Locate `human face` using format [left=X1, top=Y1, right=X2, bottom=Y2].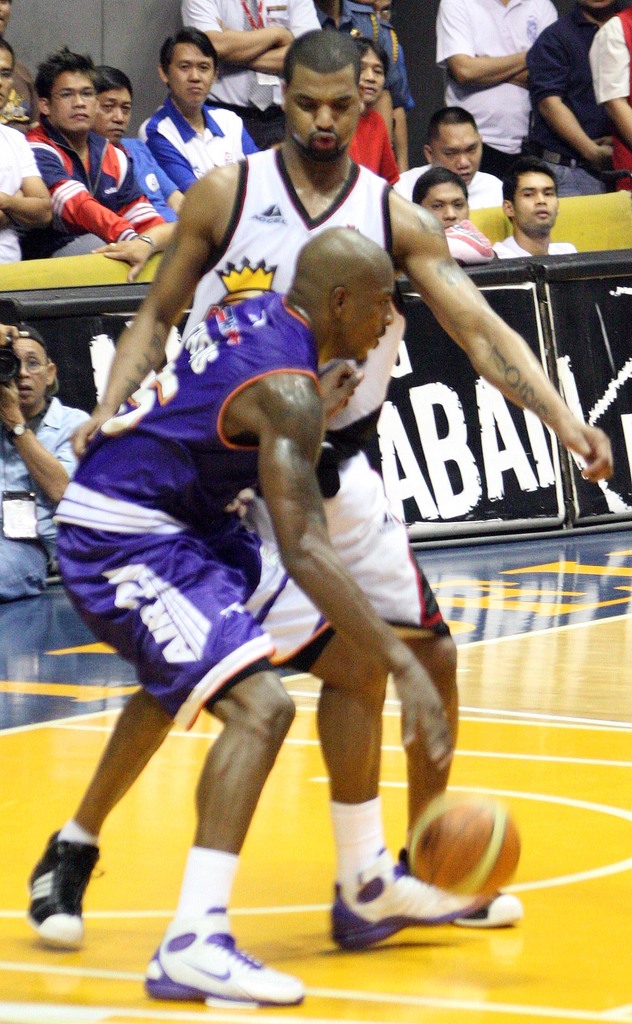
[left=0, top=0, right=12, bottom=37].
